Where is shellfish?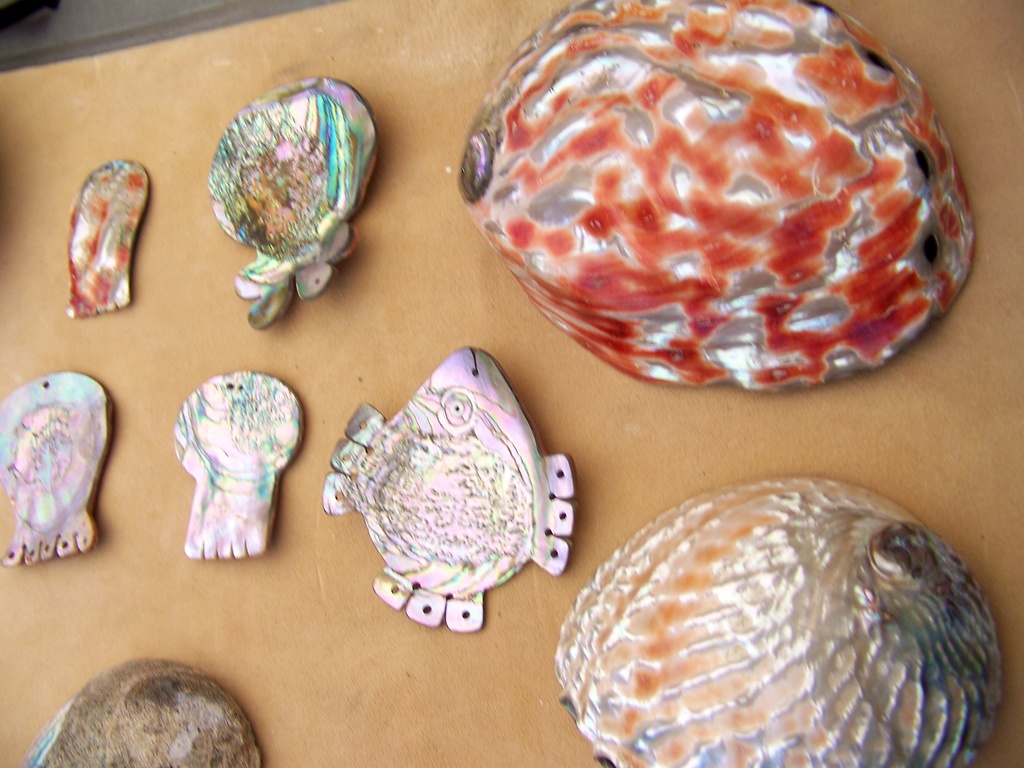
{"x1": 550, "y1": 482, "x2": 1004, "y2": 767}.
